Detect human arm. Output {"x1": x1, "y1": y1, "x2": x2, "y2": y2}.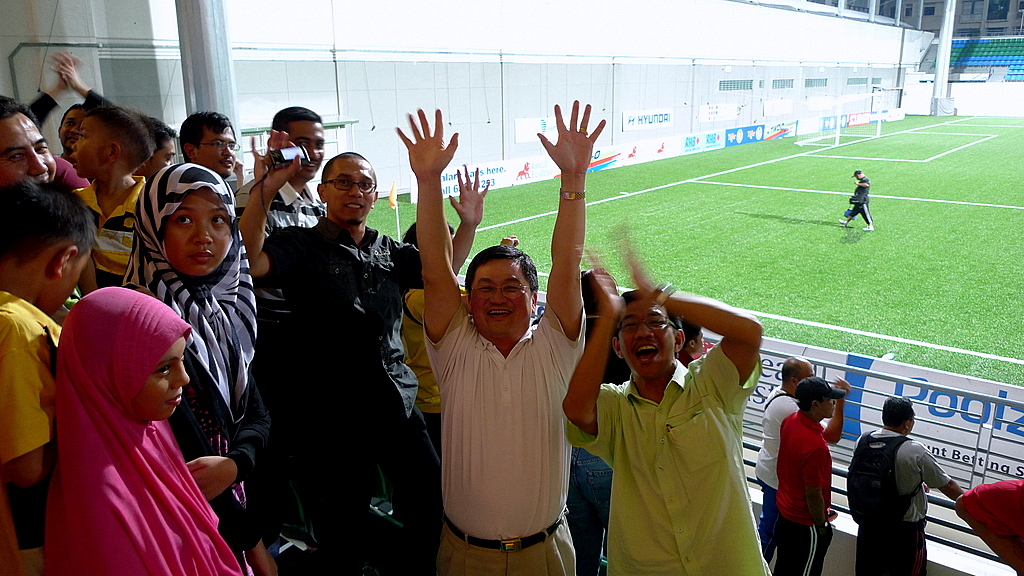
{"x1": 821, "y1": 374, "x2": 841, "y2": 446}.
